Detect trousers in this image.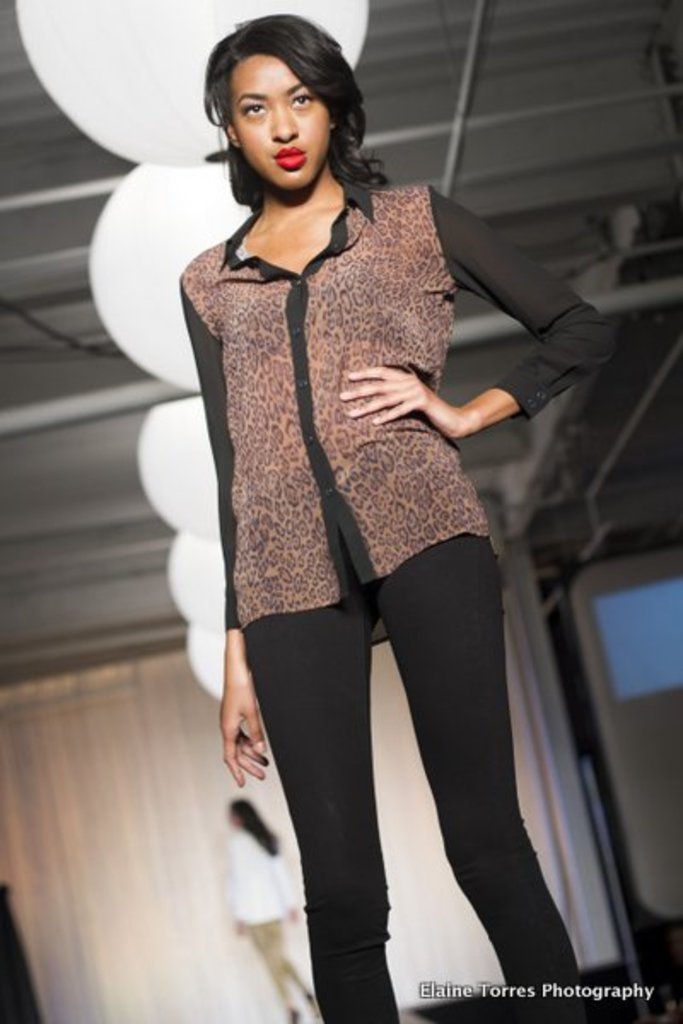
Detection: left=241, top=509, right=545, bottom=976.
